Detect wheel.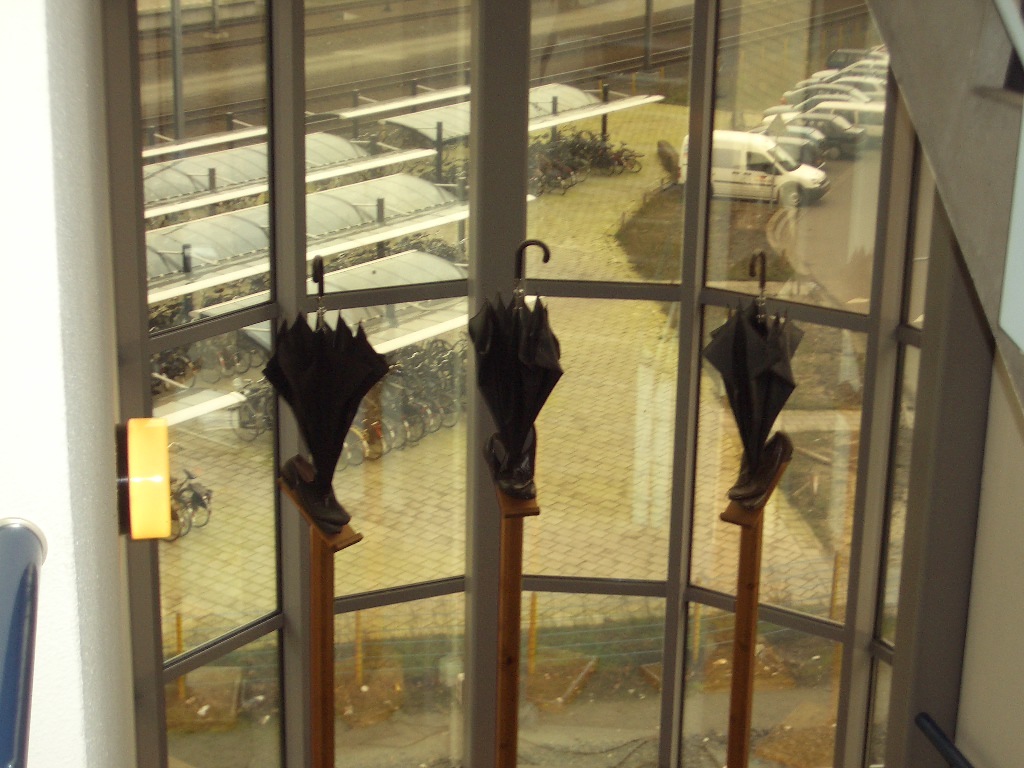
Detected at 227:404:255:440.
